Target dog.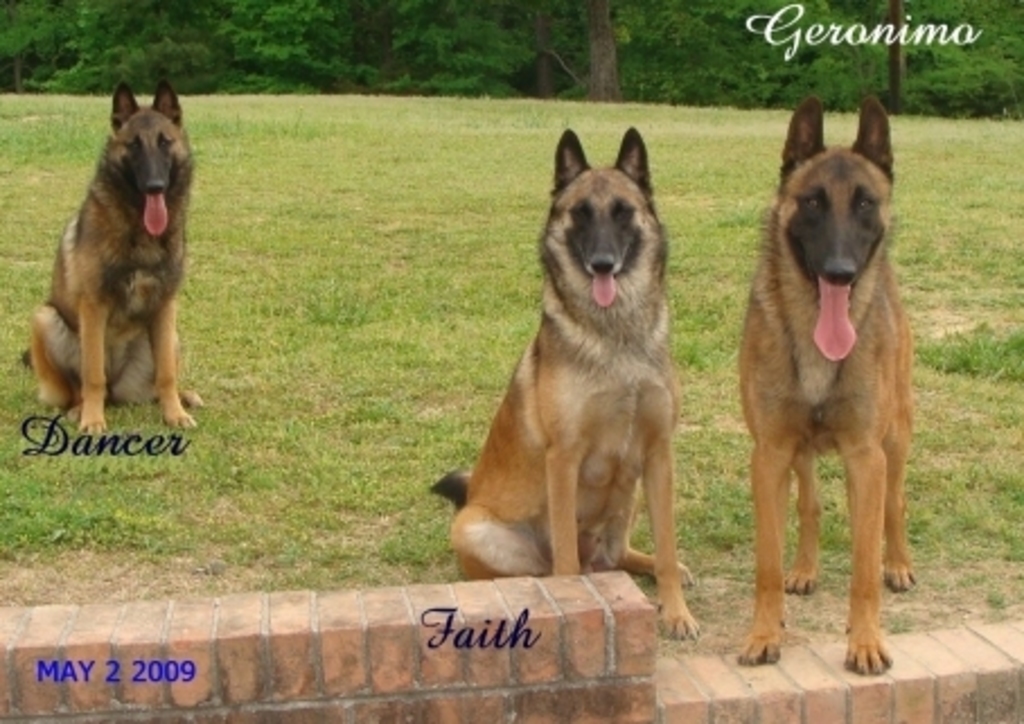
Target region: bbox=(424, 129, 708, 645).
